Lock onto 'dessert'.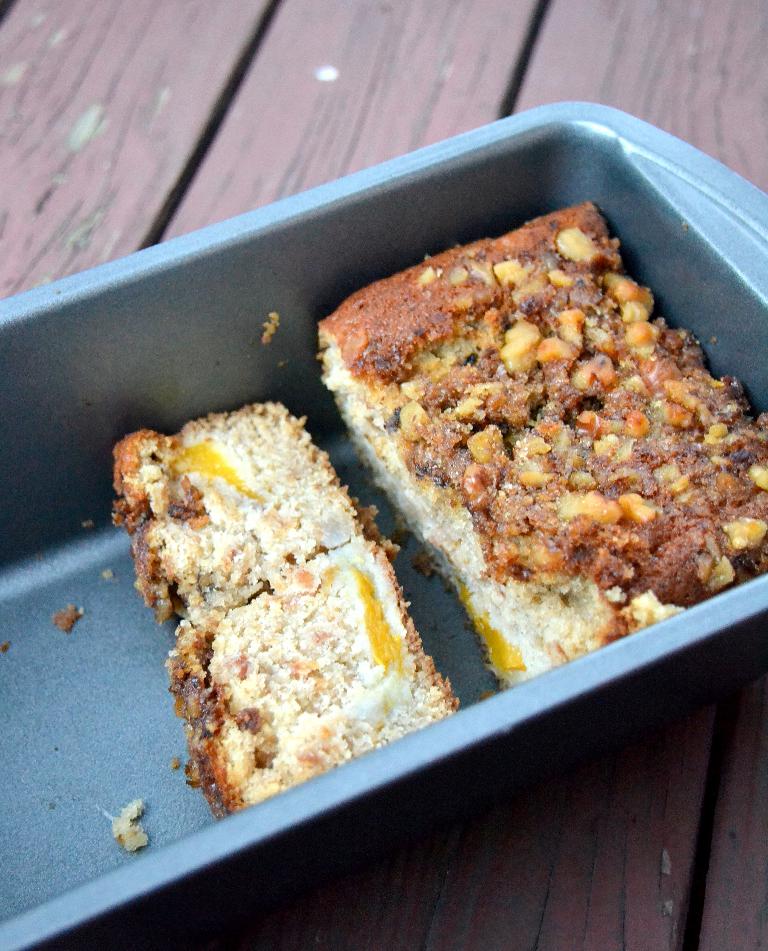
Locked: [297,207,754,665].
